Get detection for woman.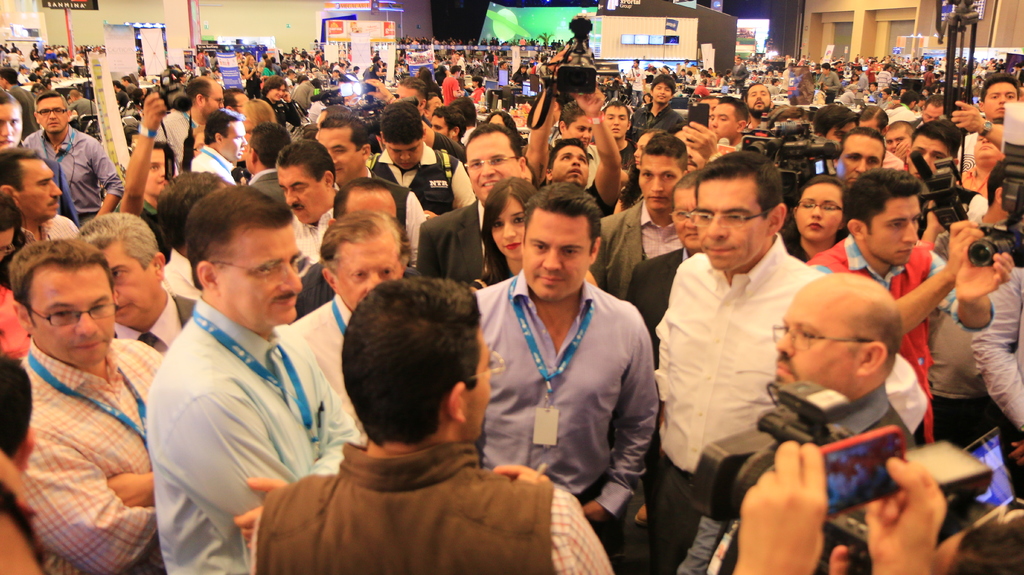
Detection: <box>0,193,27,282</box>.
